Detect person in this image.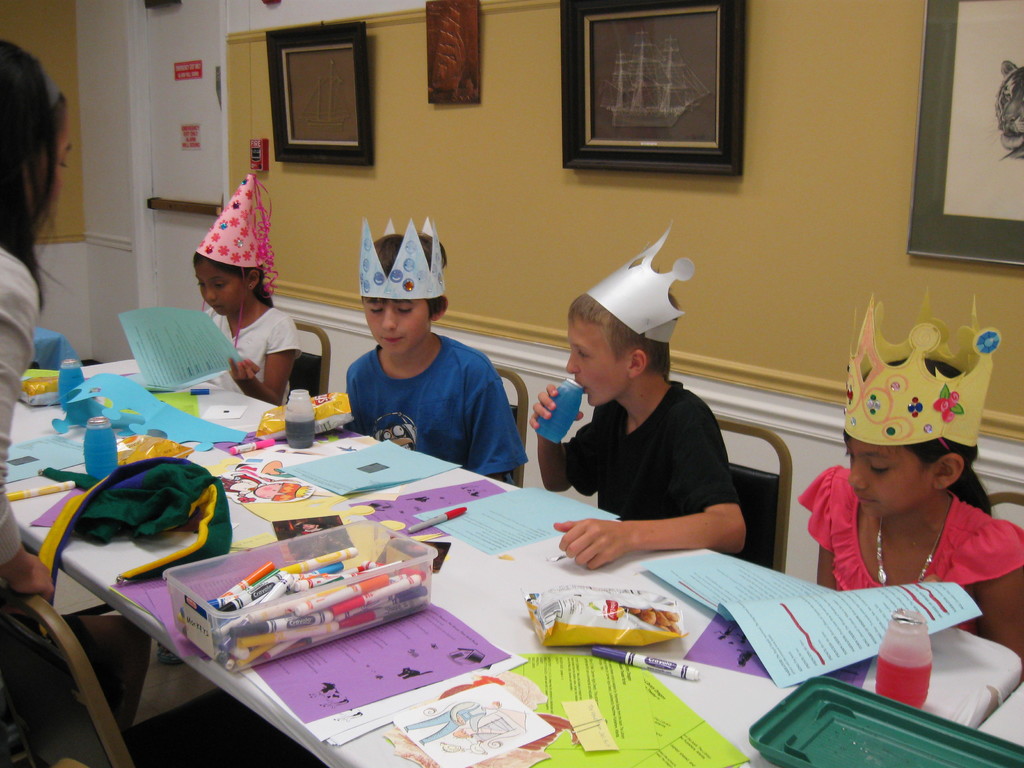
Detection: [left=198, top=173, right=300, bottom=409].
